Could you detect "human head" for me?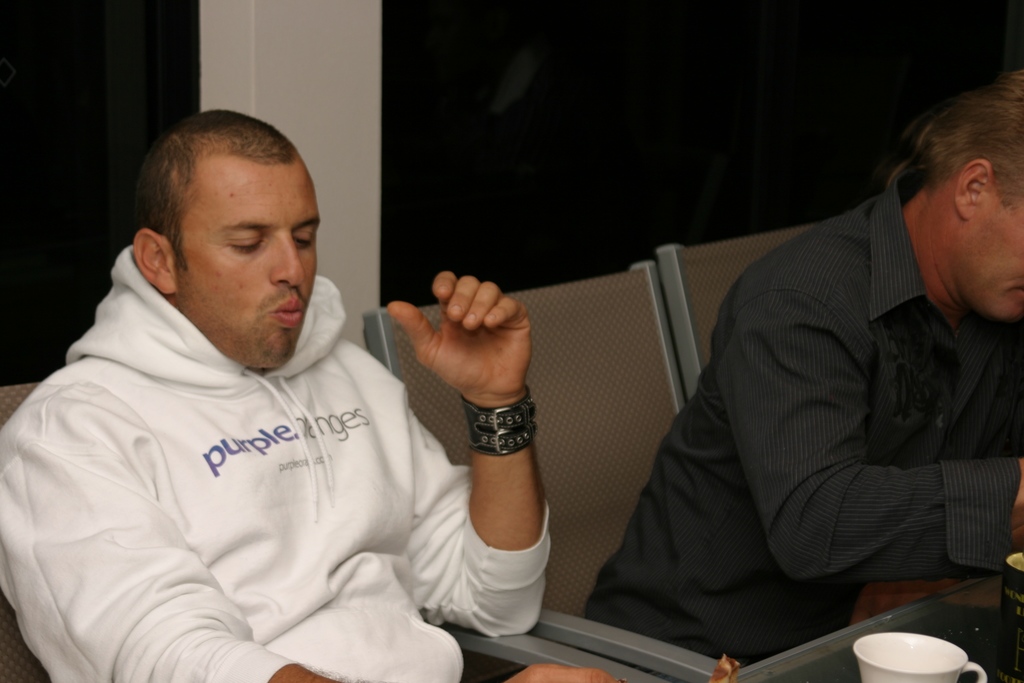
Detection result: [118,107,326,363].
